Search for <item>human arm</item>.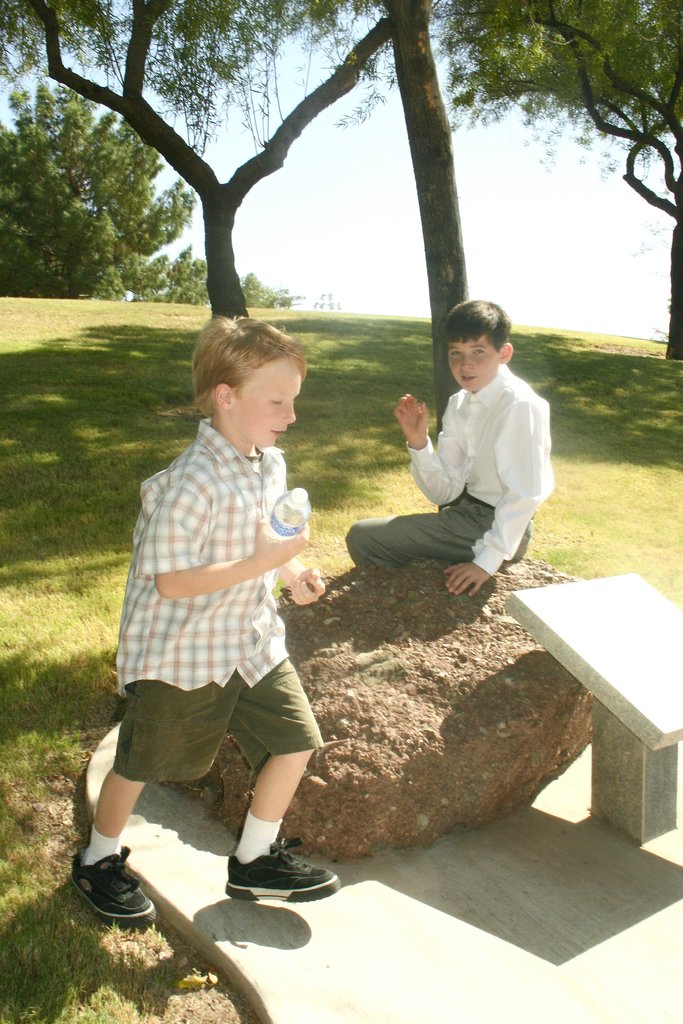
Found at <bbox>449, 387, 547, 594</bbox>.
